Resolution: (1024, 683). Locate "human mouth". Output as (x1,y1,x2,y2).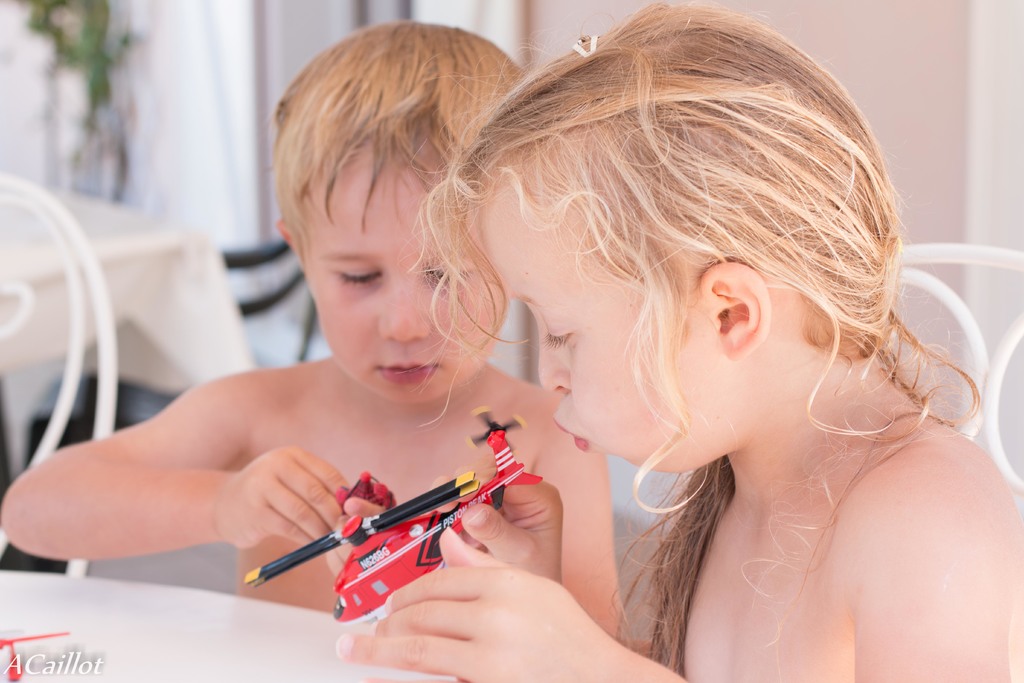
(557,414,586,450).
